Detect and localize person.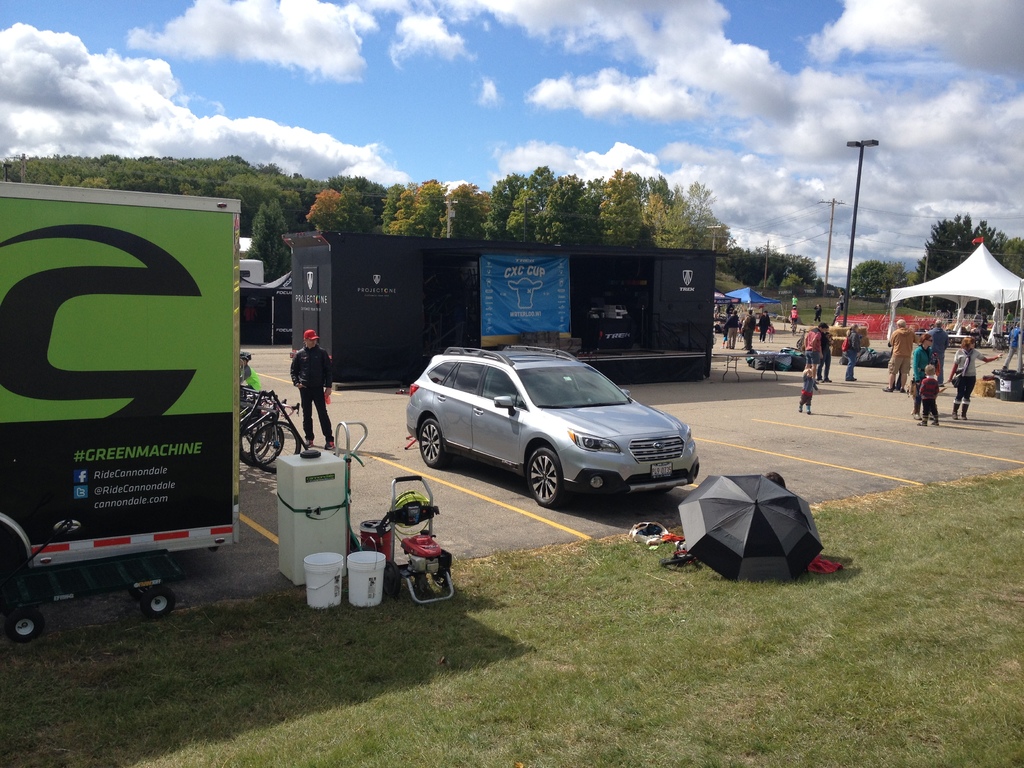
Localized at {"x1": 746, "y1": 309, "x2": 766, "y2": 365}.
